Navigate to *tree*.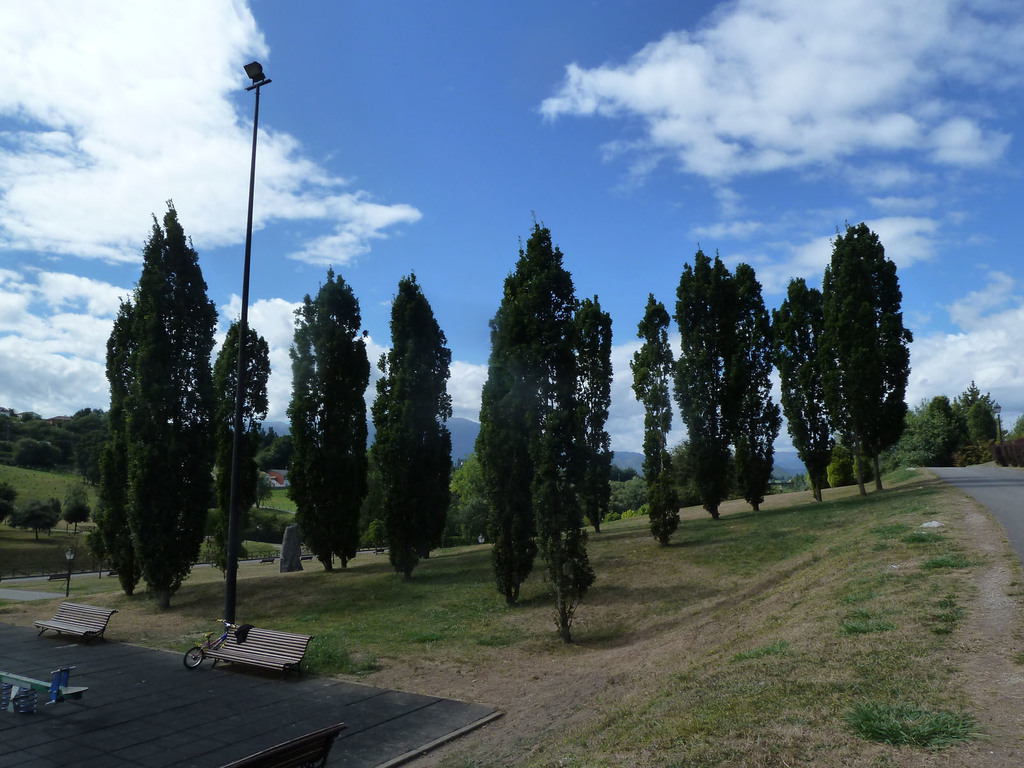
Navigation target: bbox(449, 457, 490, 552).
